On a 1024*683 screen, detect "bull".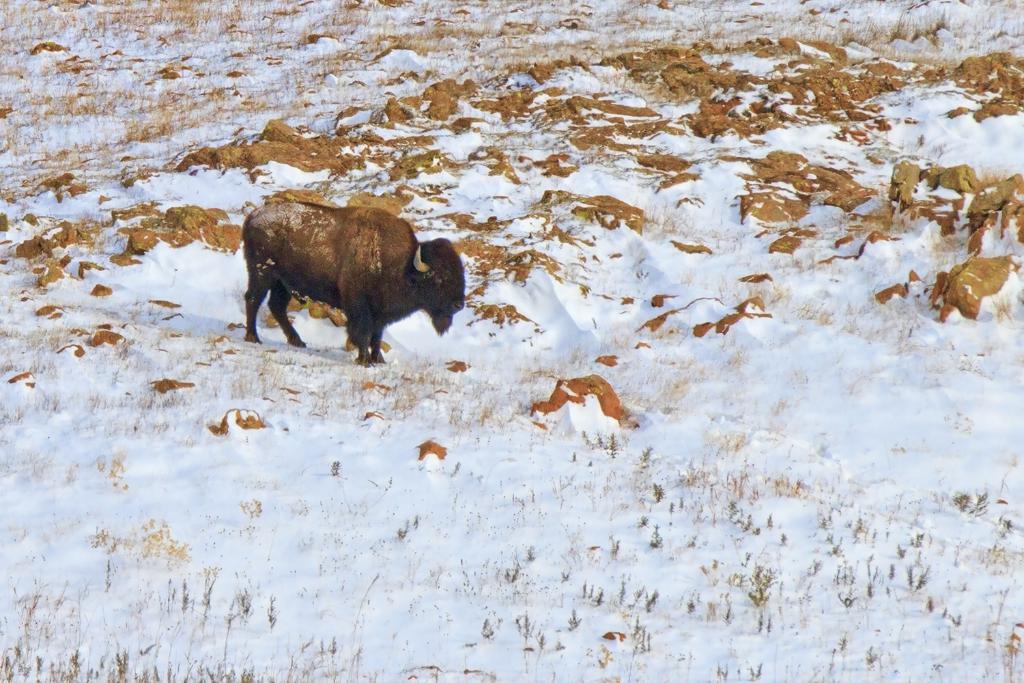
pyautogui.locateOnScreen(234, 197, 471, 370).
